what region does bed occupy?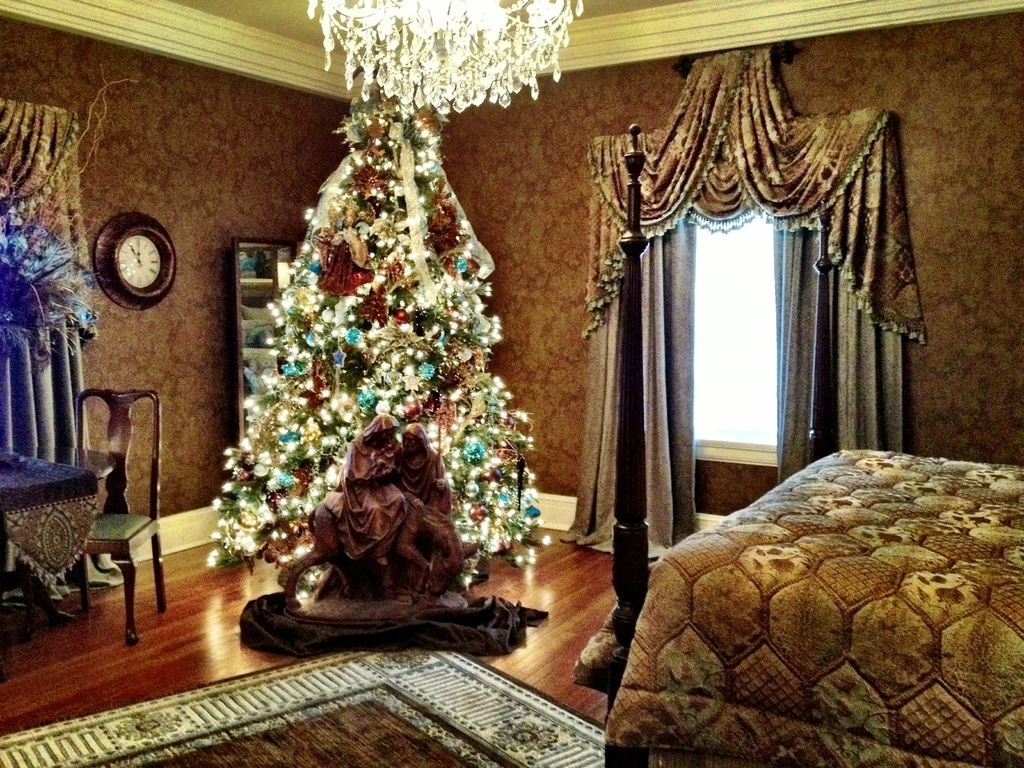
(left=577, top=371, right=1023, bottom=767).
